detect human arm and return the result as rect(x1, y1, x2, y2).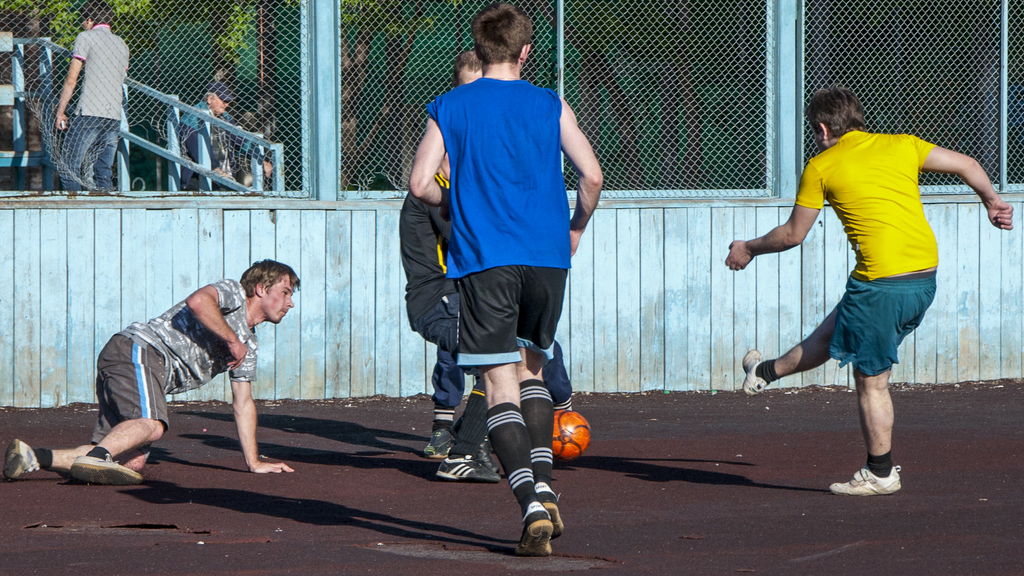
rect(400, 88, 452, 211).
